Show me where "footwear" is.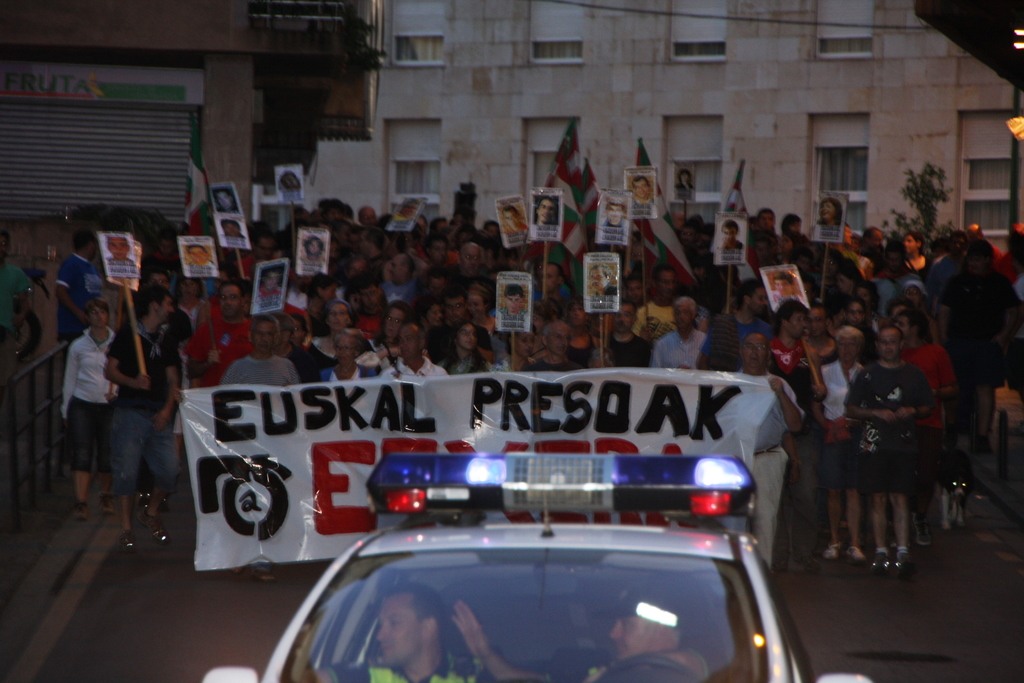
"footwear" is at [916,509,937,545].
